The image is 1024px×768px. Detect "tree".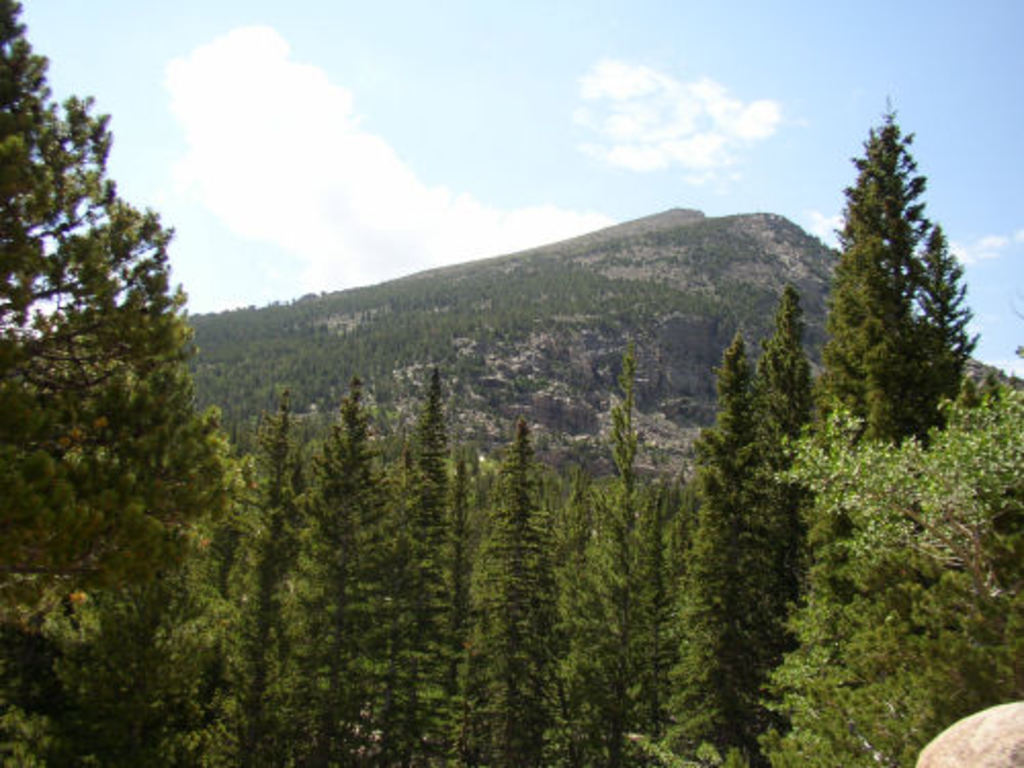
Detection: x1=817 y1=100 x2=975 y2=479.
